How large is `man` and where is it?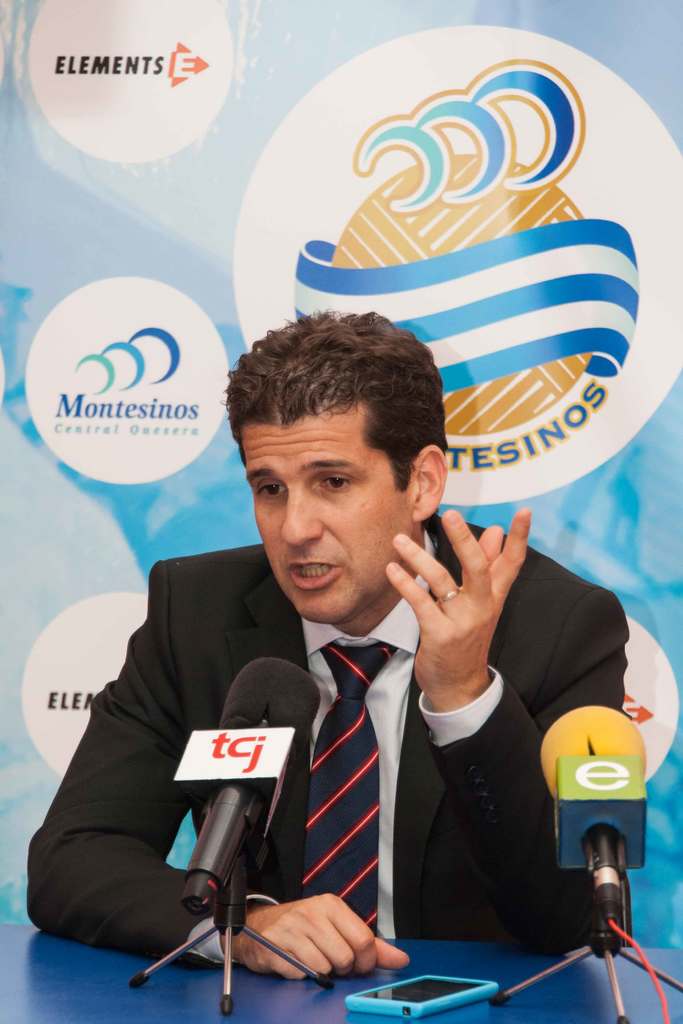
Bounding box: (13,312,648,971).
